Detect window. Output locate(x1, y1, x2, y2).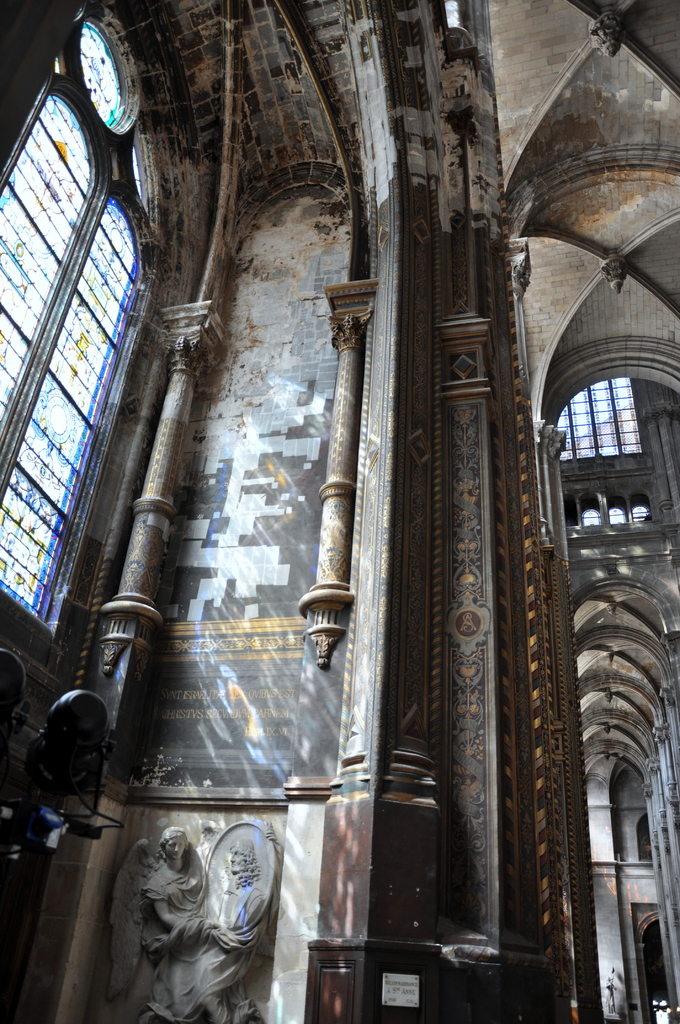
locate(631, 502, 653, 522).
